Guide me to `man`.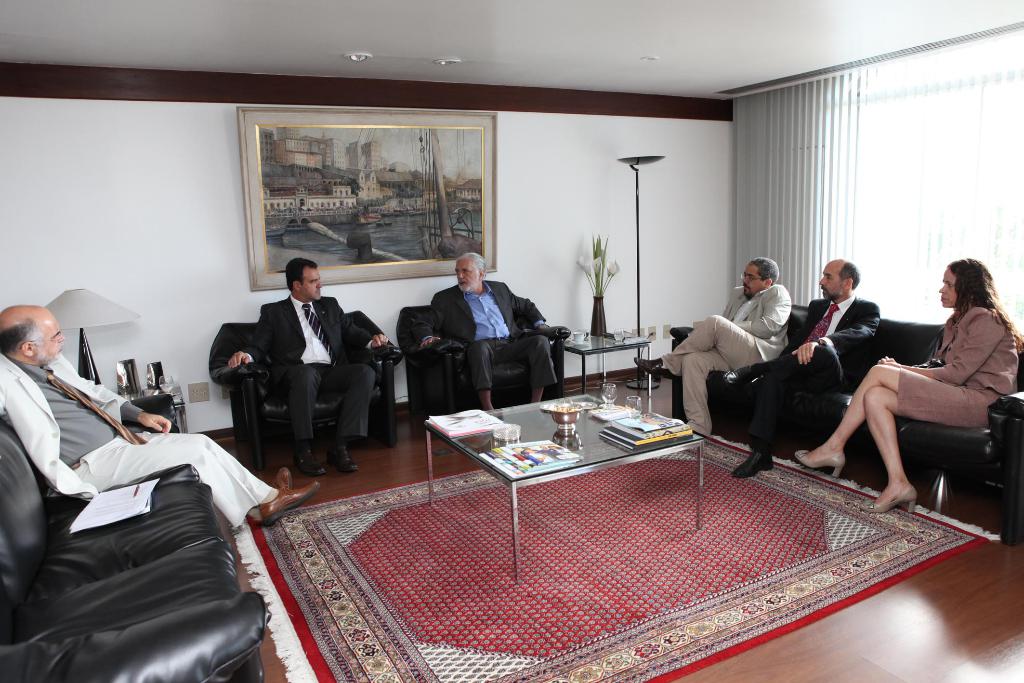
Guidance: [720, 256, 887, 475].
